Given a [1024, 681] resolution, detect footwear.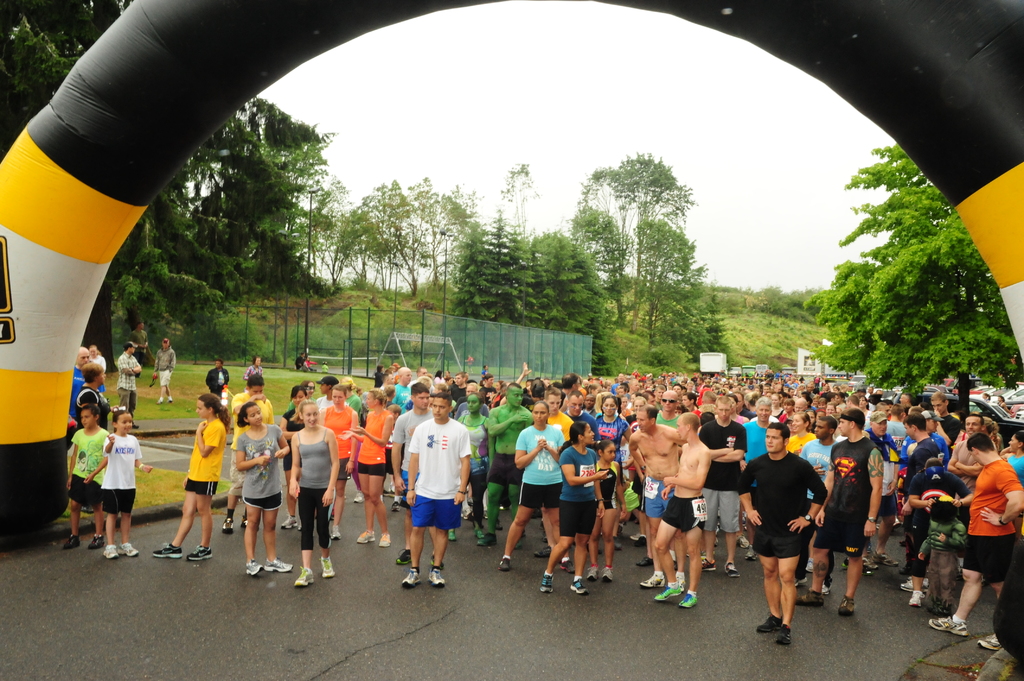
[left=979, top=632, right=1000, bottom=652].
